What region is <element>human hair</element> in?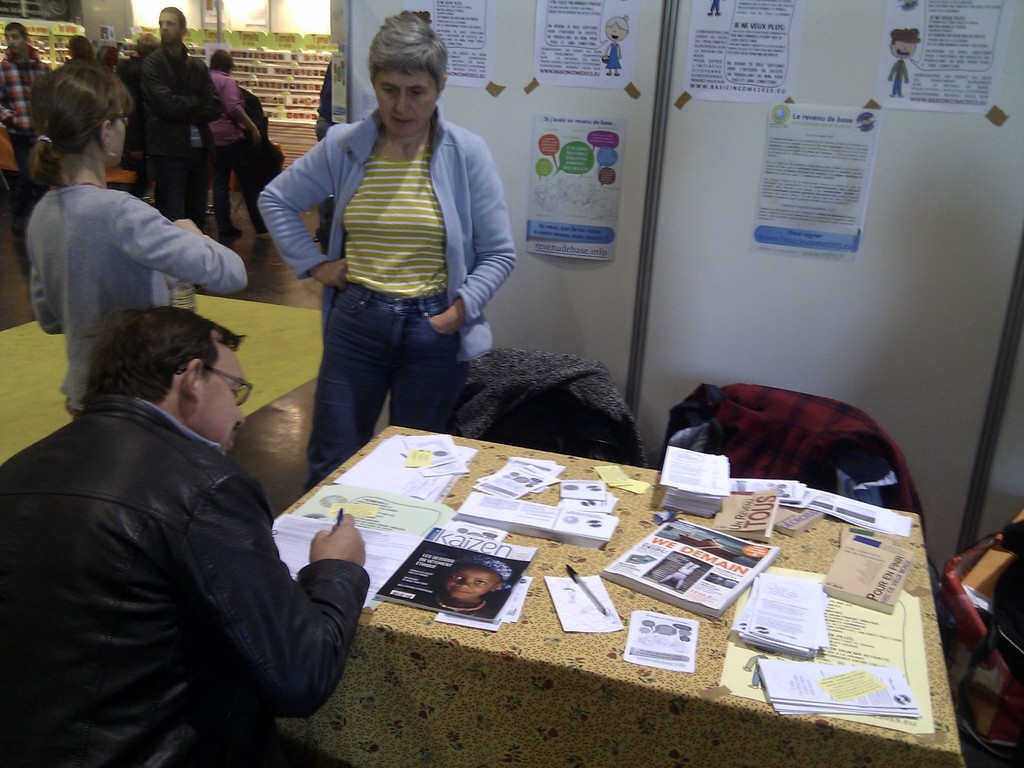
region(159, 3, 188, 33).
